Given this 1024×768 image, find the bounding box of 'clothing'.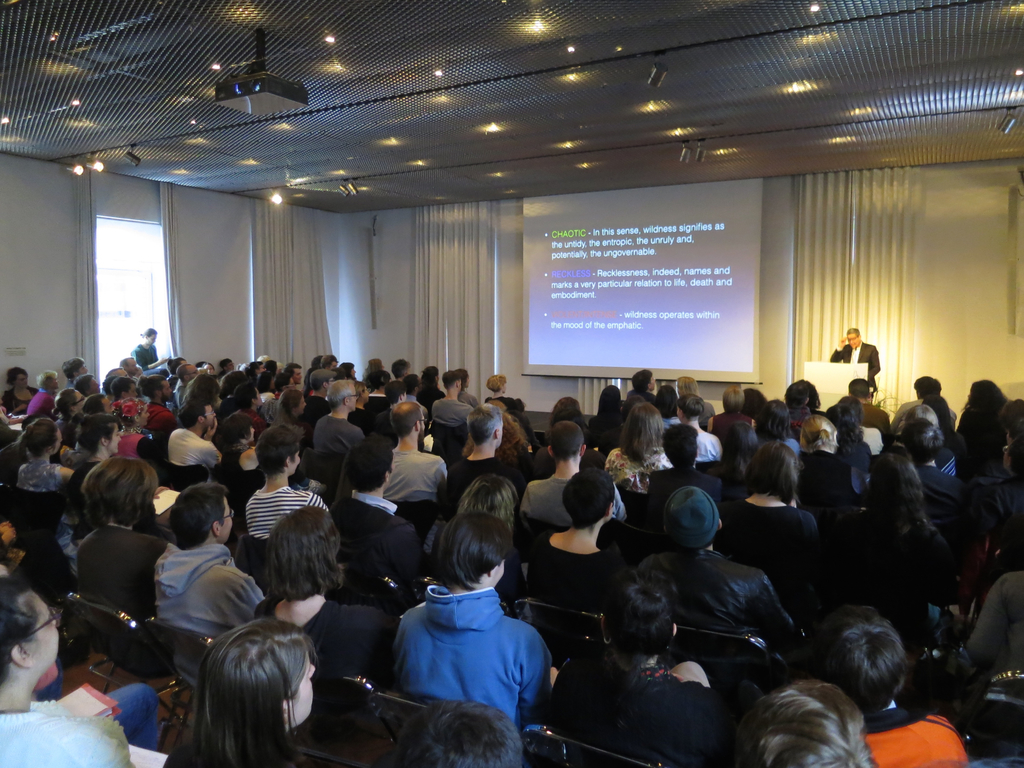
locate(218, 370, 232, 378).
